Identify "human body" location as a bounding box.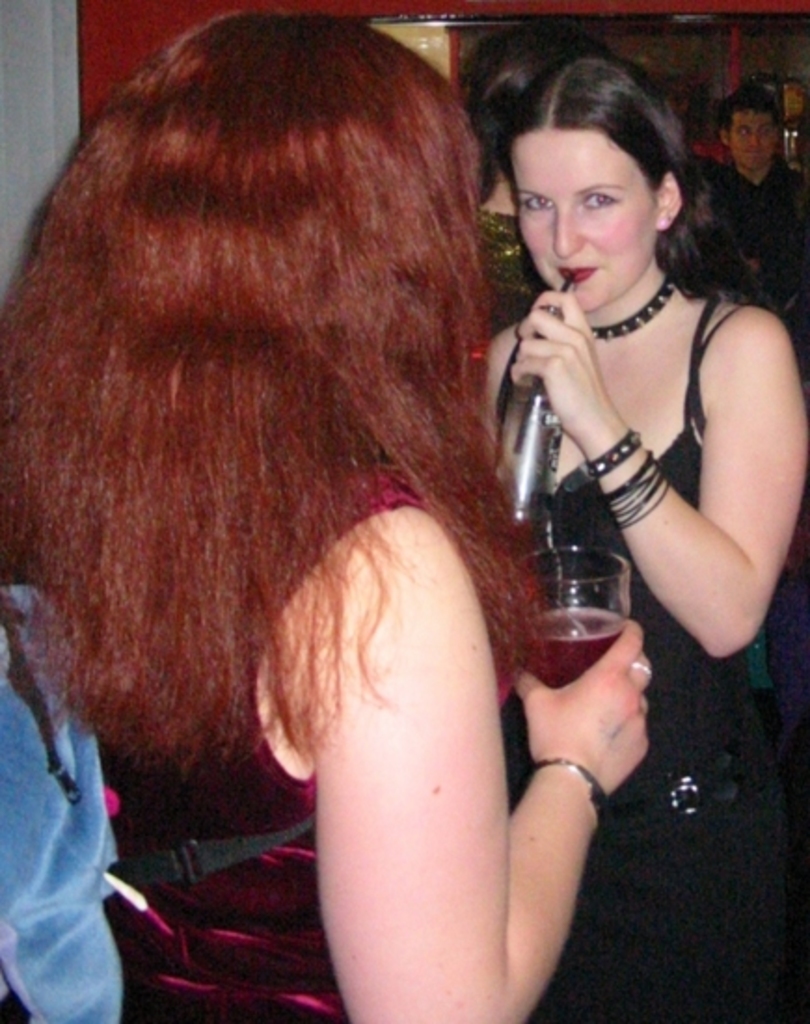
721, 153, 808, 385.
